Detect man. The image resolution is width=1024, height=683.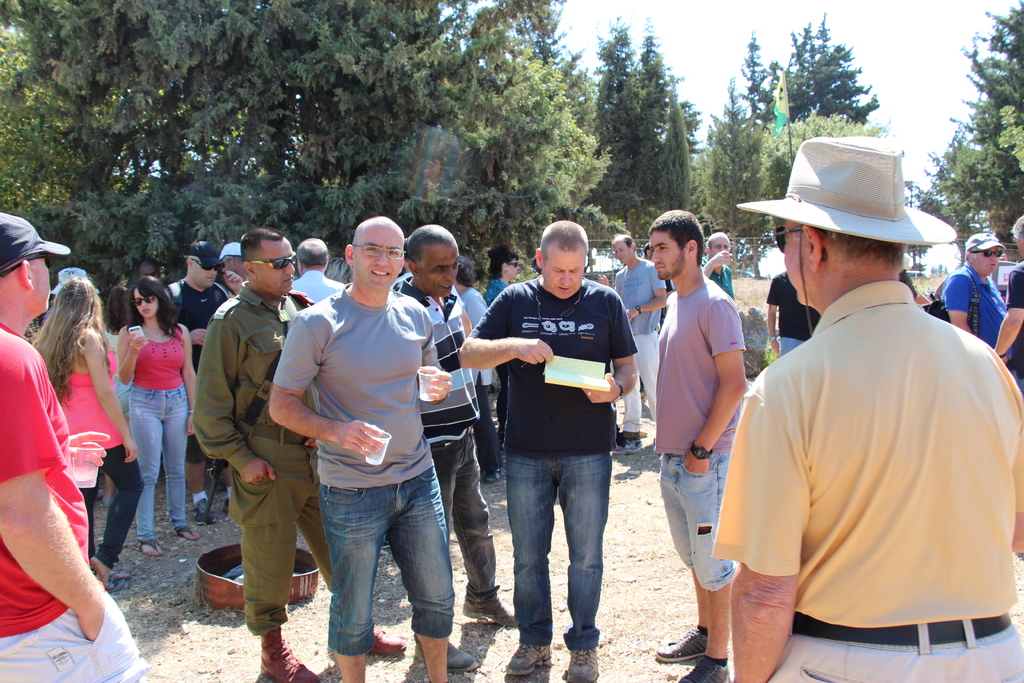
(701,227,736,300).
